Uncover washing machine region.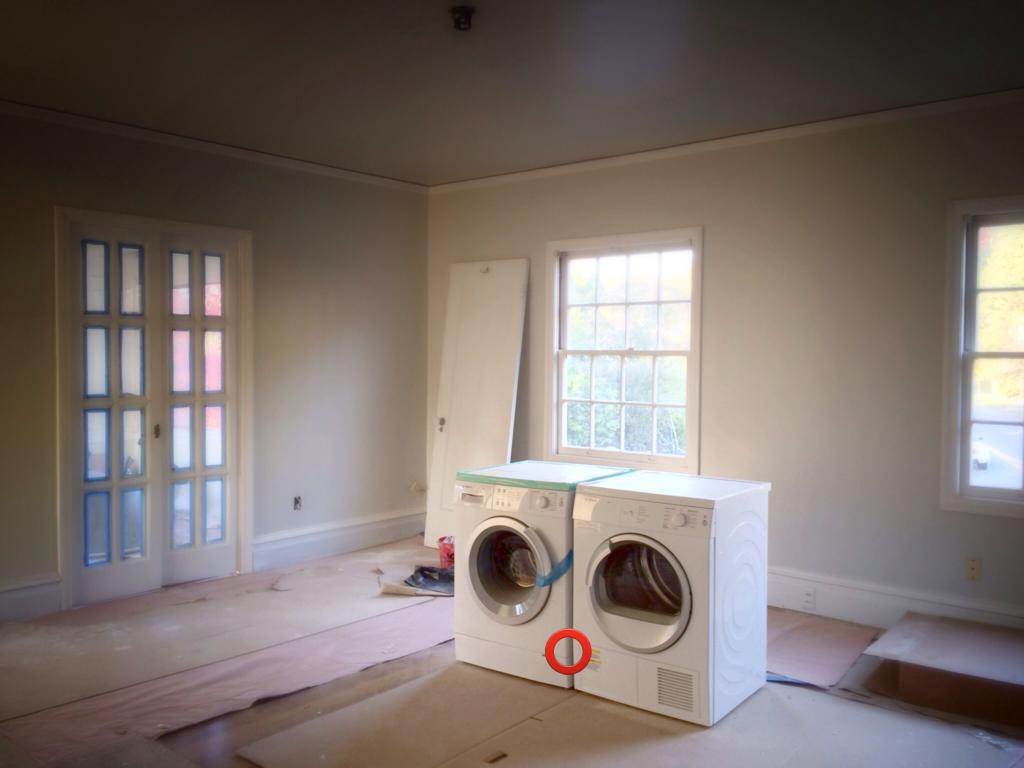
Uncovered: [left=451, top=452, right=637, bottom=689].
